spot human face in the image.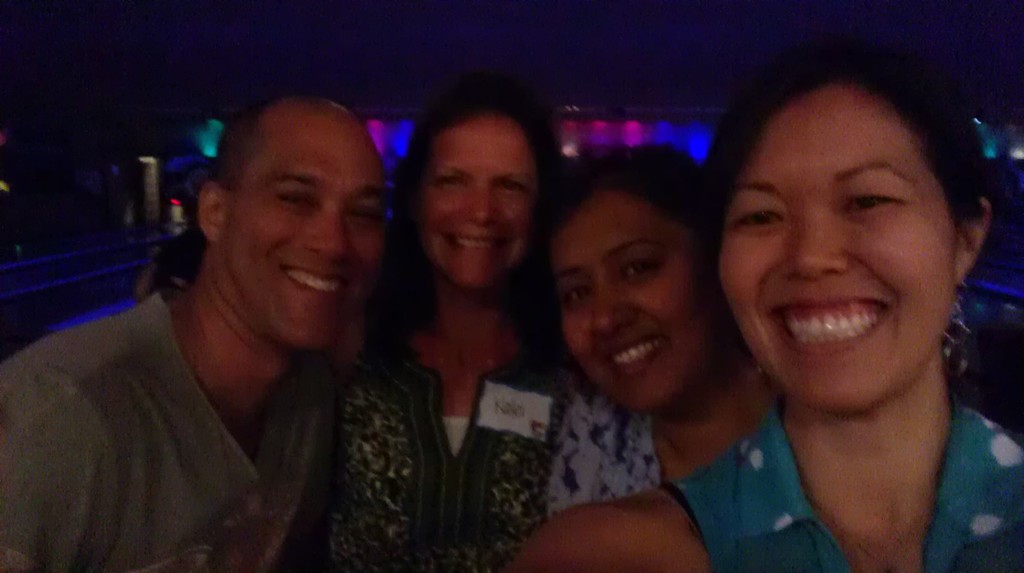
human face found at (223, 143, 388, 348).
